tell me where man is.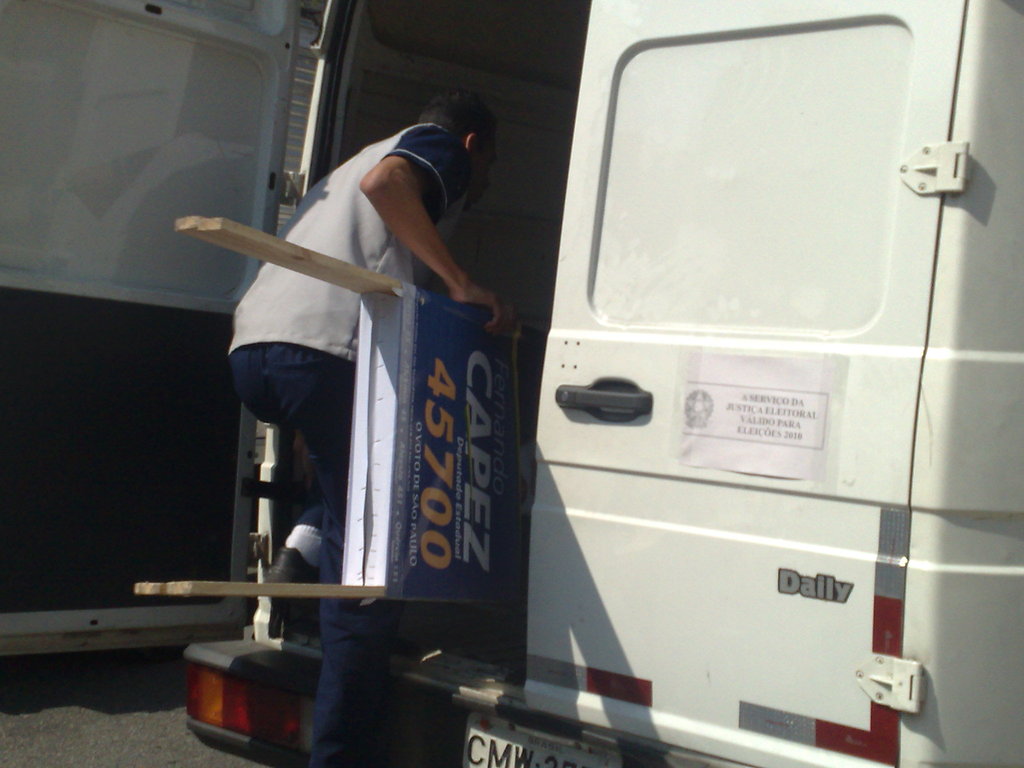
man is at x1=182 y1=83 x2=503 y2=668.
